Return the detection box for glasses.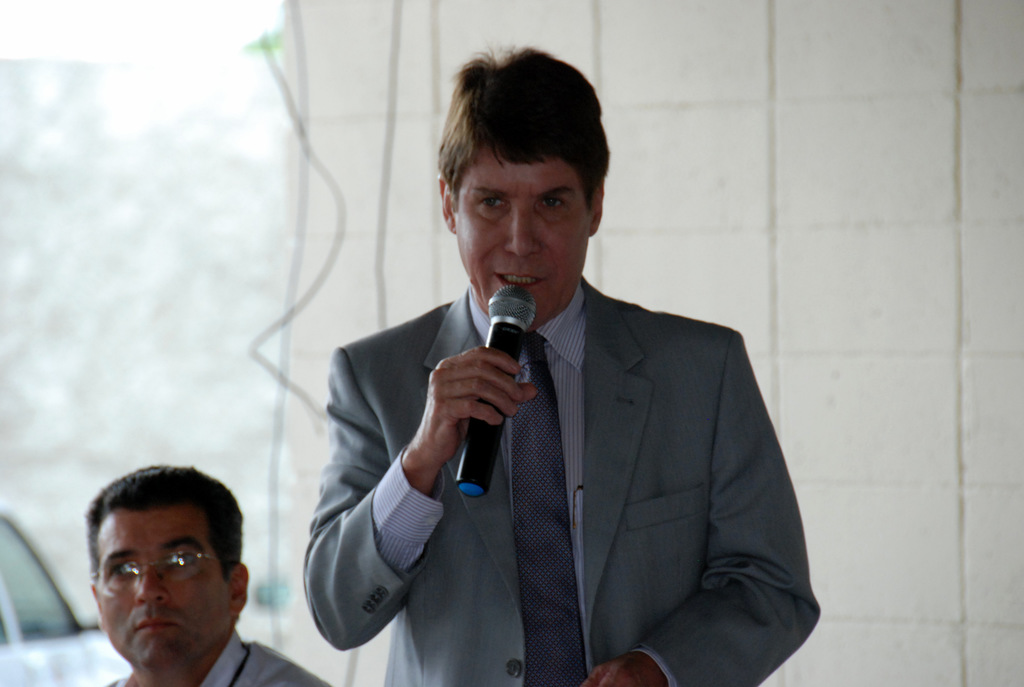
bbox=(81, 557, 228, 604).
